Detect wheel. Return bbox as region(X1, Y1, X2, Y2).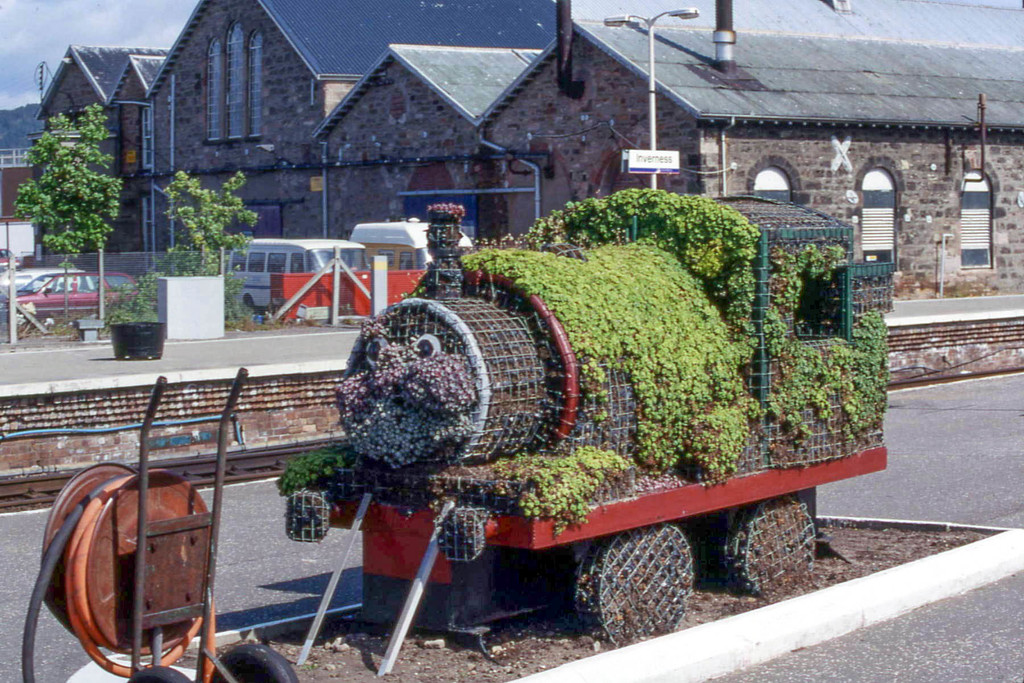
region(727, 495, 817, 601).
